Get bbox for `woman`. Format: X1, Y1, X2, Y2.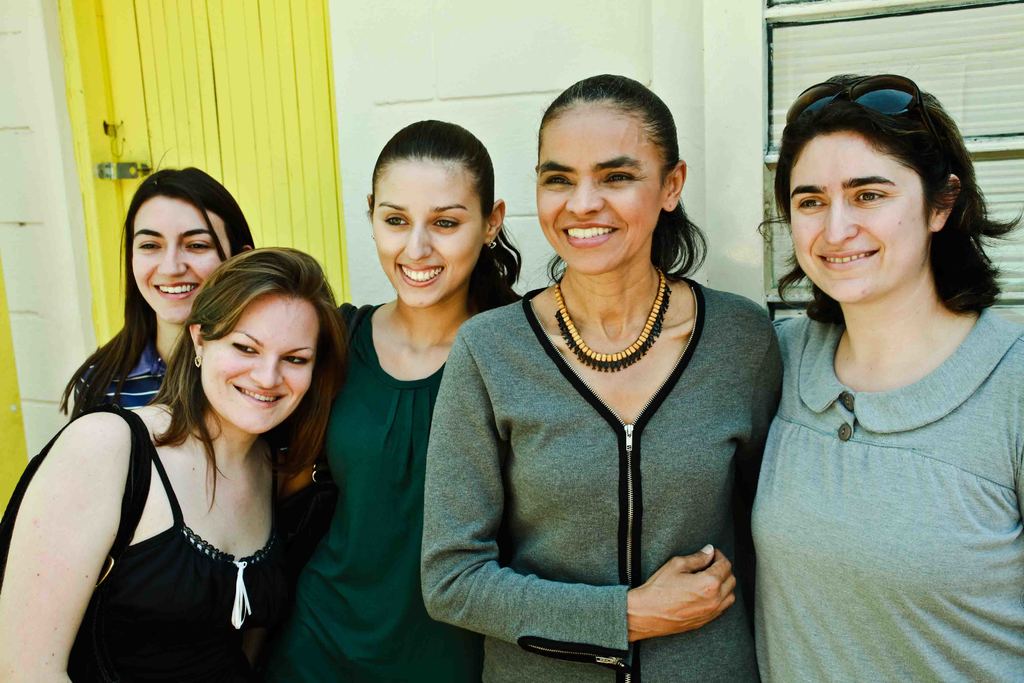
274, 117, 543, 682.
